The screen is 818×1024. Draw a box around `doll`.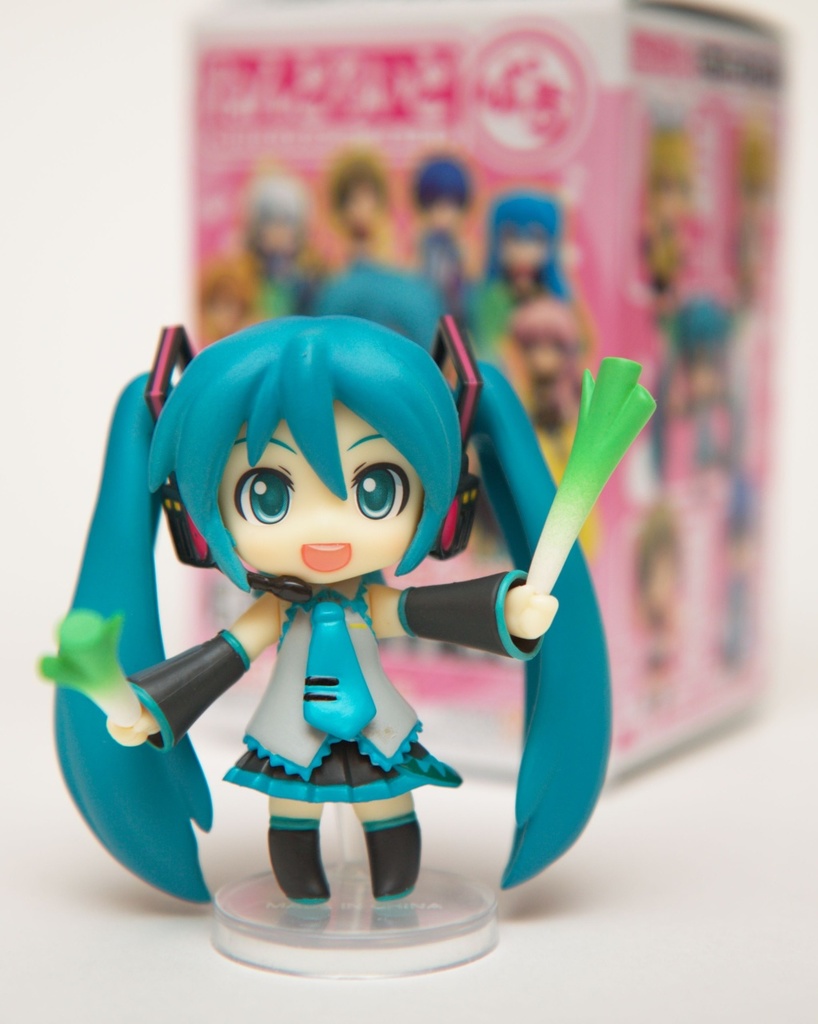
Rect(55, 301, 623, 959).
